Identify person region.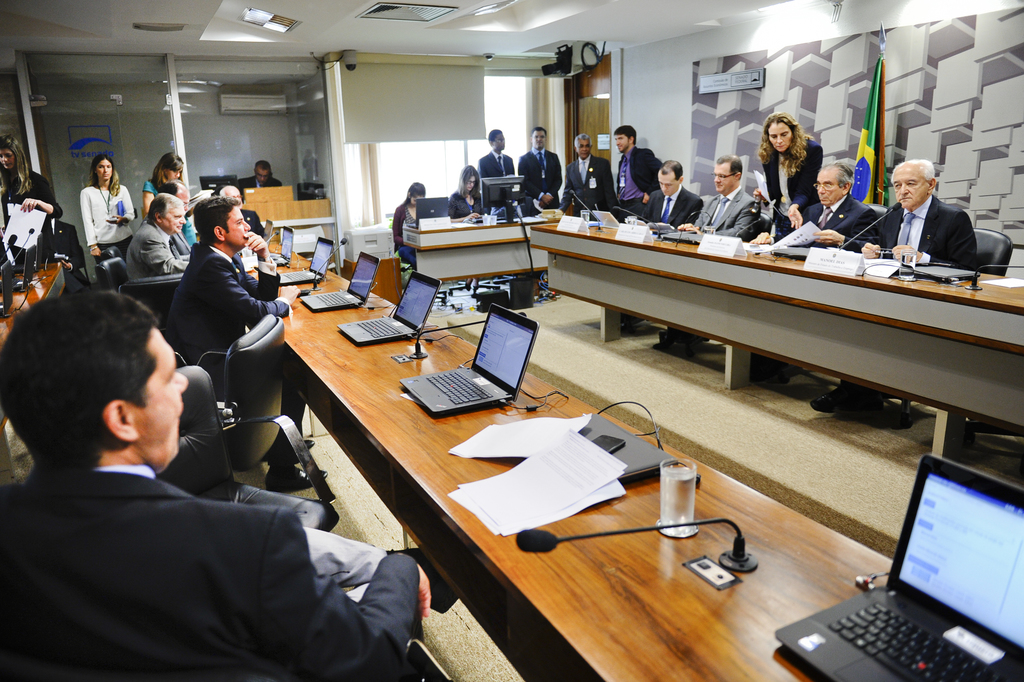
Region: [x1=683, y1=157, x2=753, y2=238].
